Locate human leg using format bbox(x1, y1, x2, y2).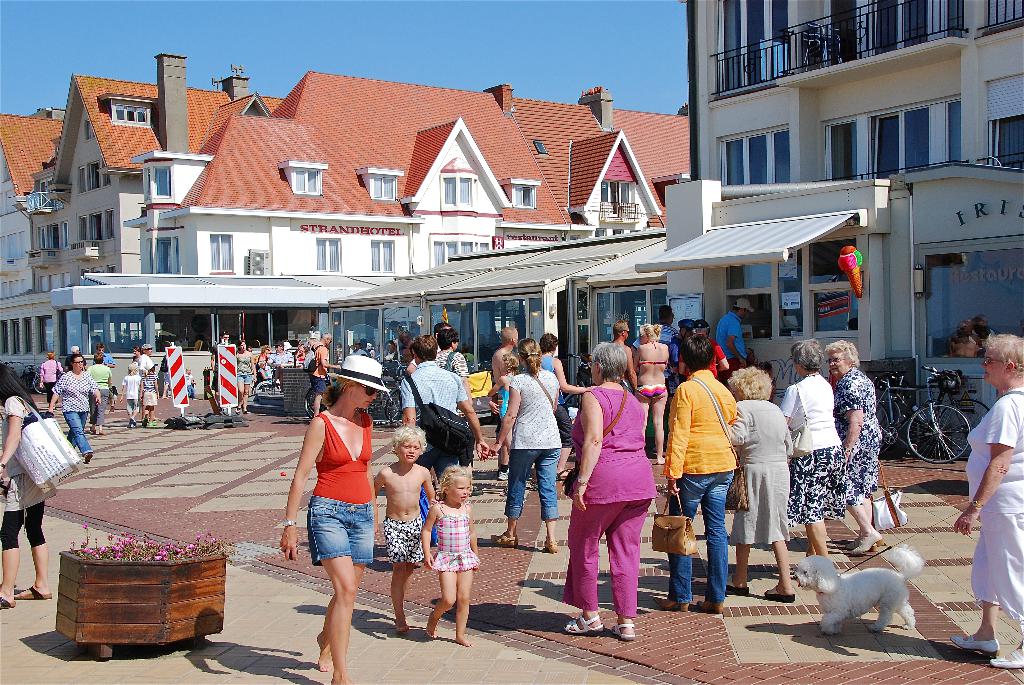
bbox(393, 571, 410, 629).
